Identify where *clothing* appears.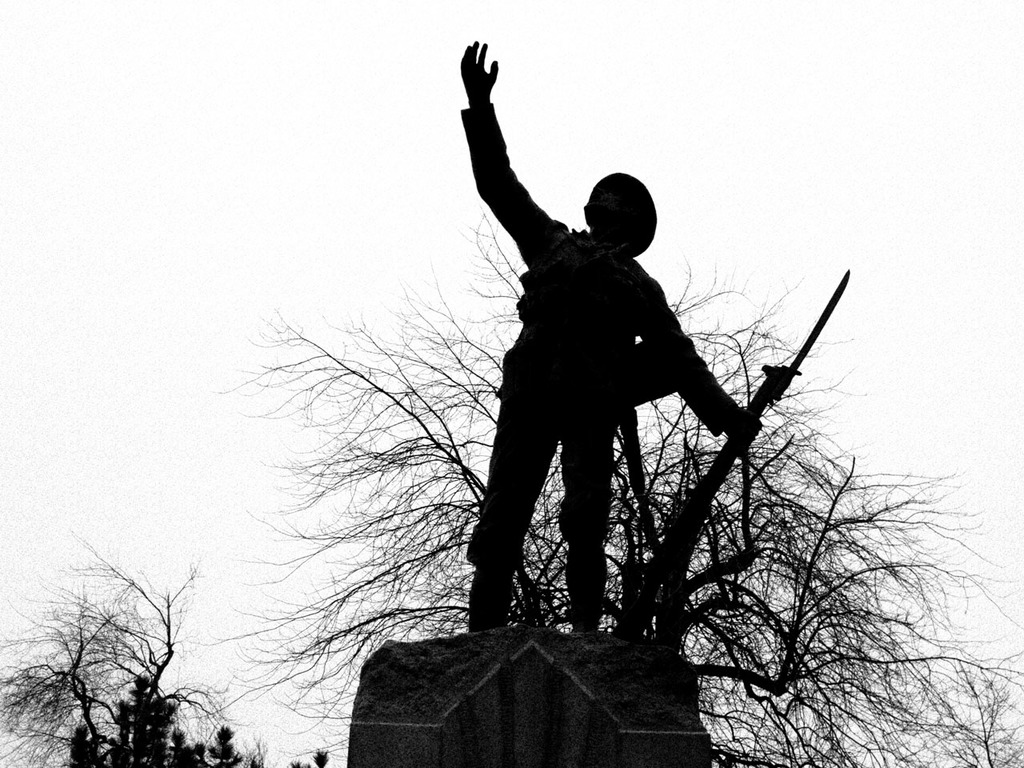
Appears at BBox(458, 102, 740, 587).
